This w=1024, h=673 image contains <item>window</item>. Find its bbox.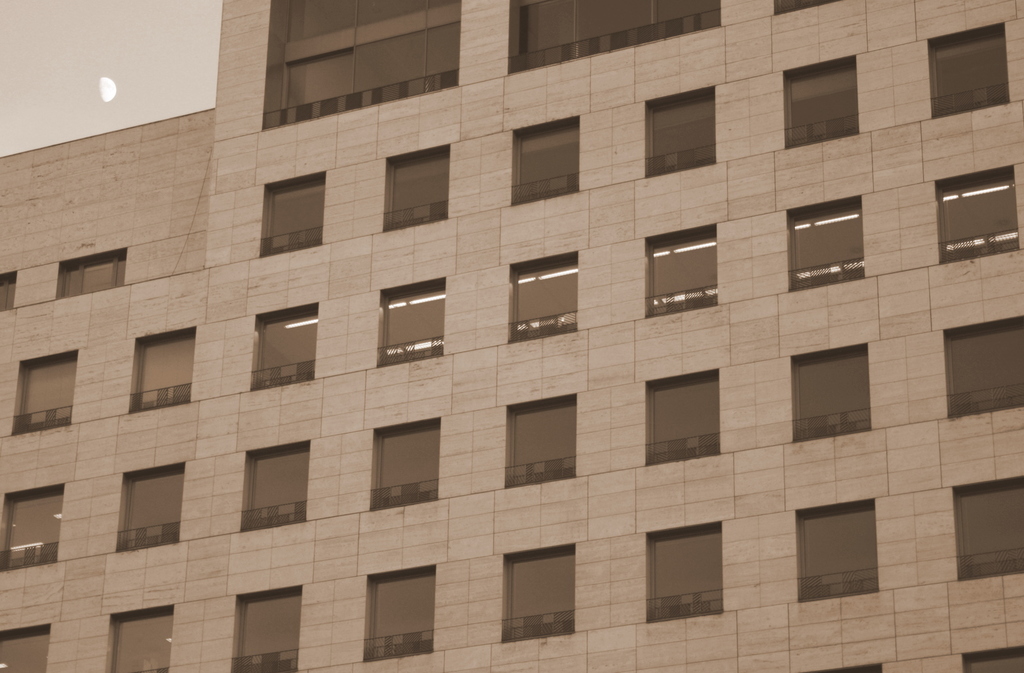
crop(381, 147, 450, 230).
